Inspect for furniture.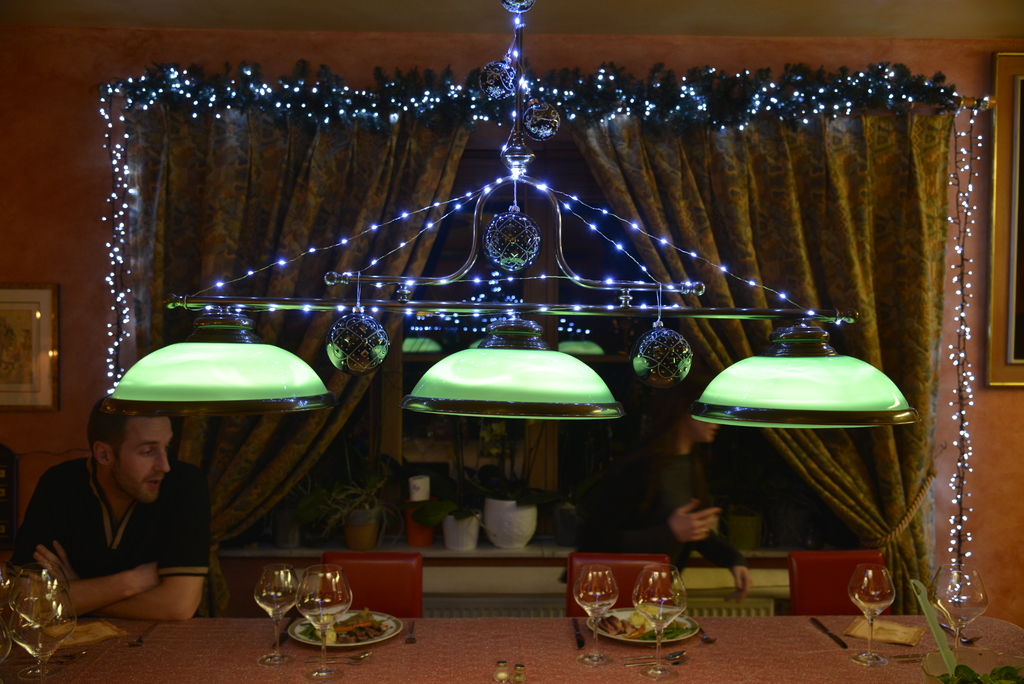
Inspection: Rect(0, 615, 1023, 683).
